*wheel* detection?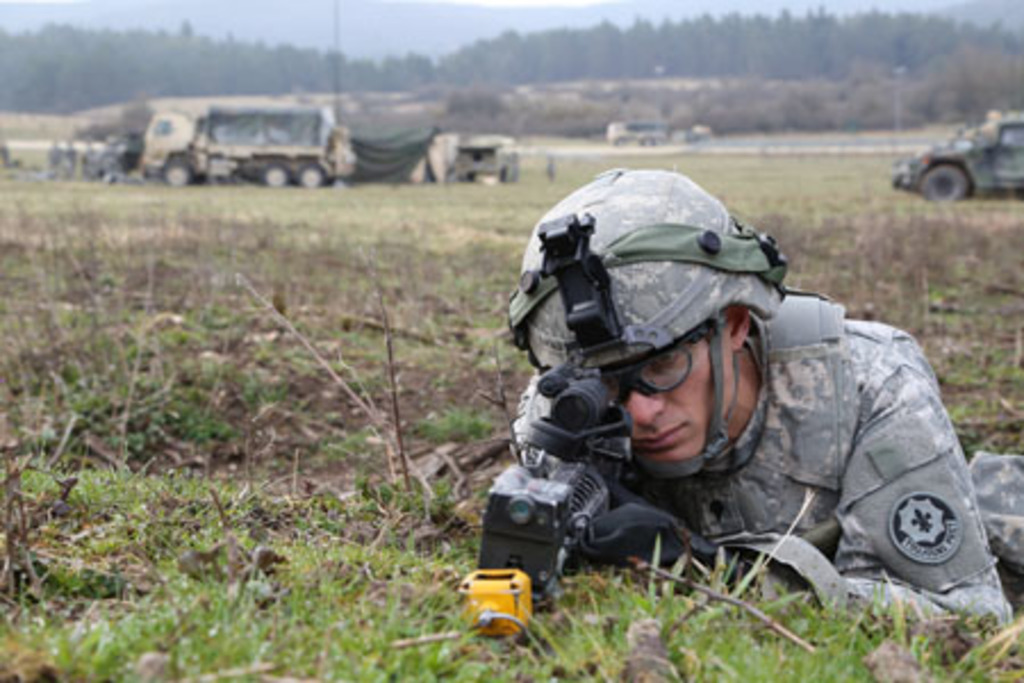
[912,153,978,205]
